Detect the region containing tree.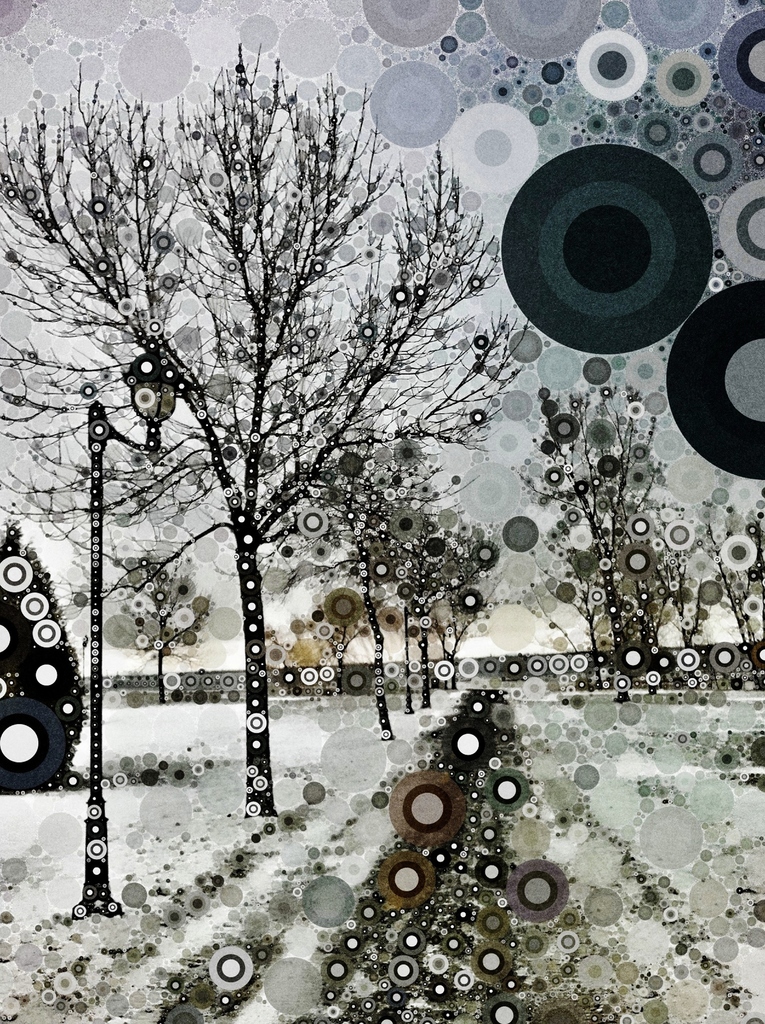
BBox(357, 462, 462, 742).
